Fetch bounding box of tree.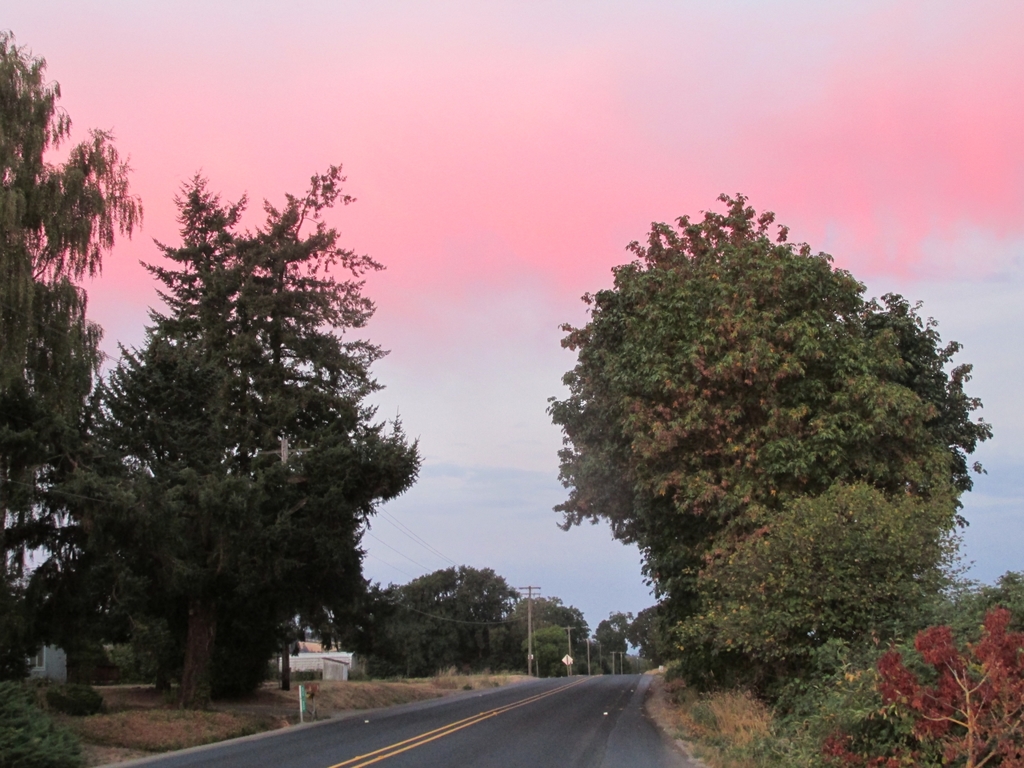
Bbox: bbox=(0, 20, 145, 676).
